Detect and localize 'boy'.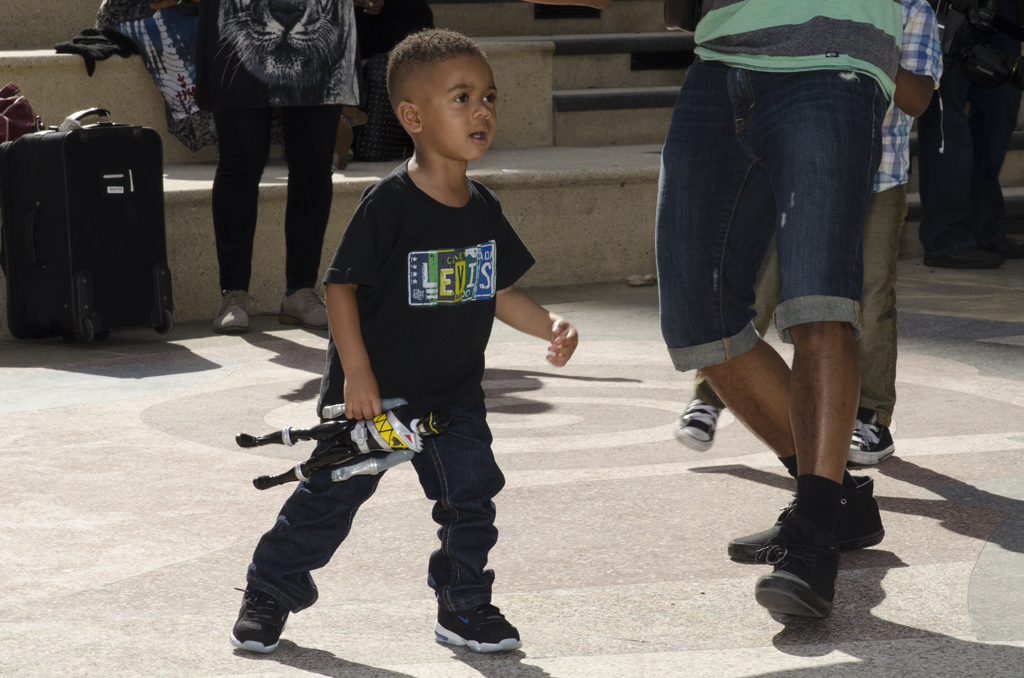
Localized at bbox=(254, 34, 561, 652).
